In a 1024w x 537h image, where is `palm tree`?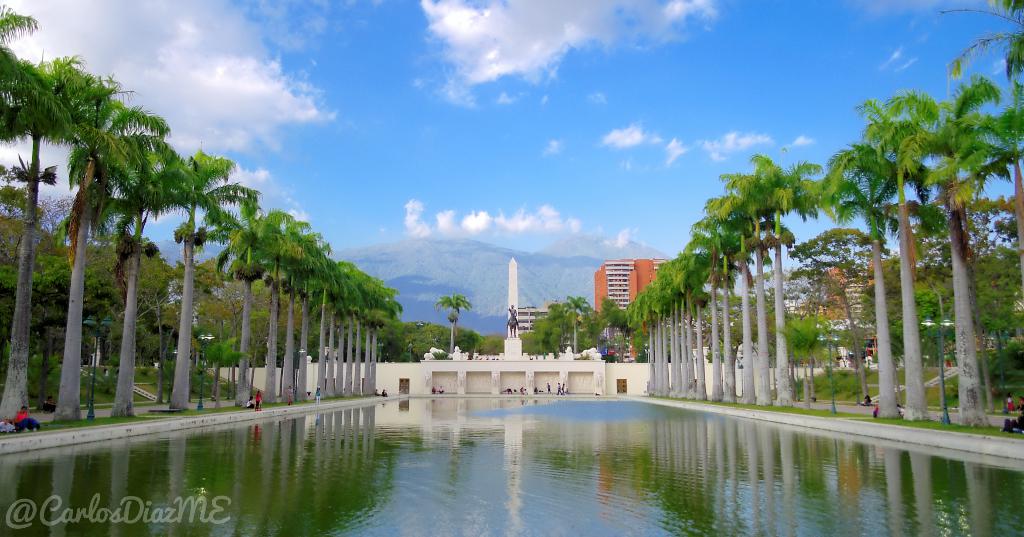
detection(2, 6, 63, 431).
